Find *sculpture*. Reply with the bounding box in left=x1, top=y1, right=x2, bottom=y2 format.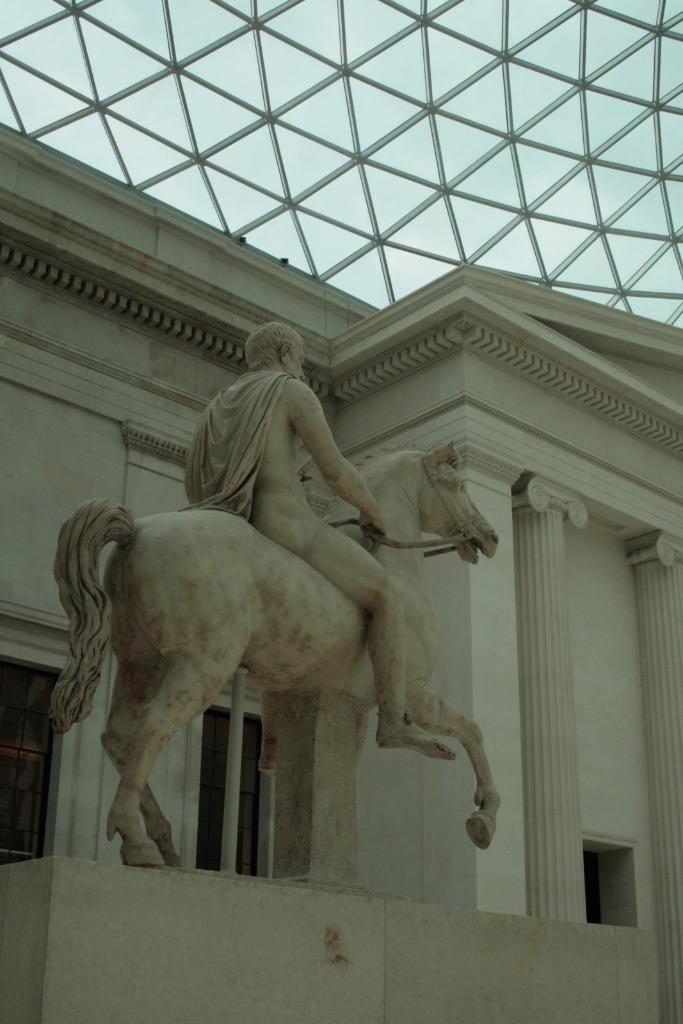
left=49, top=373, right=510, bottom=901.
